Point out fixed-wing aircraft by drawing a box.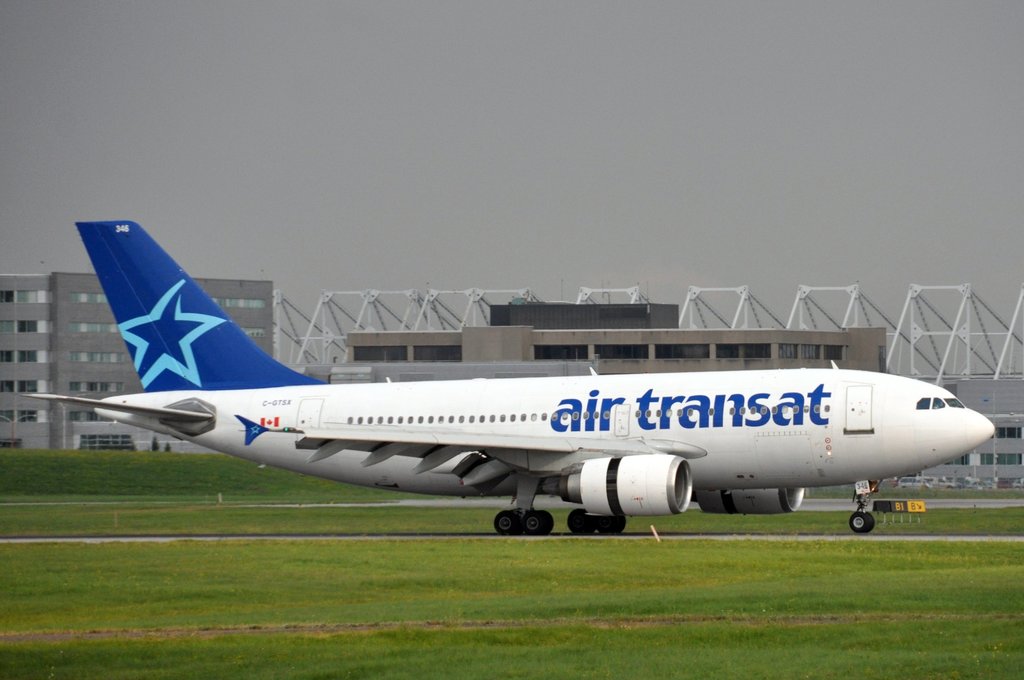
box(22, 220, 1002, 539).
